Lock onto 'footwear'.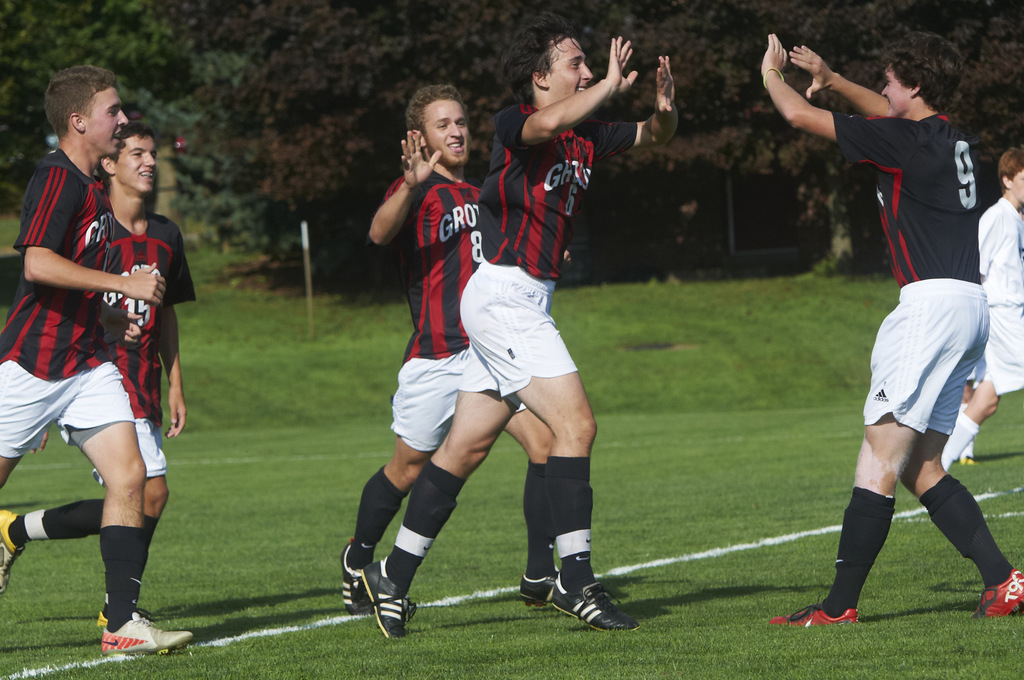
Locked: bbox=(524, 576, 556, 607).
